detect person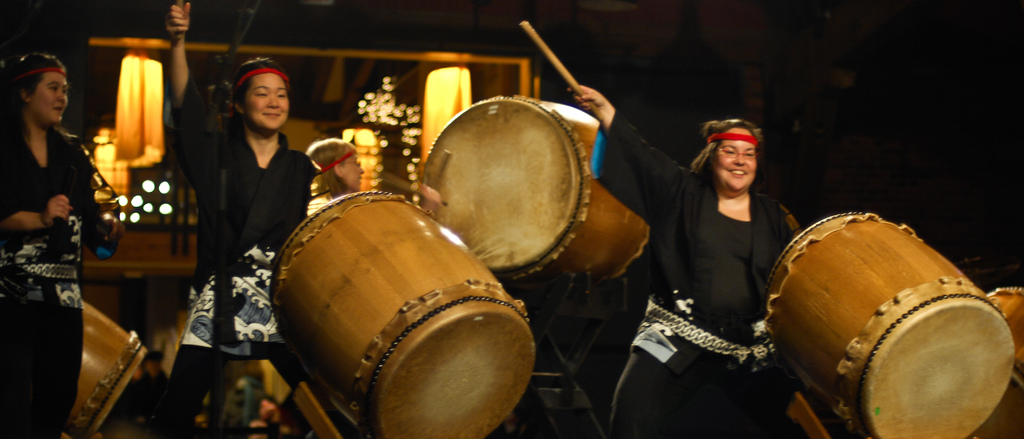
bbox(167, 0, 317, 438)
